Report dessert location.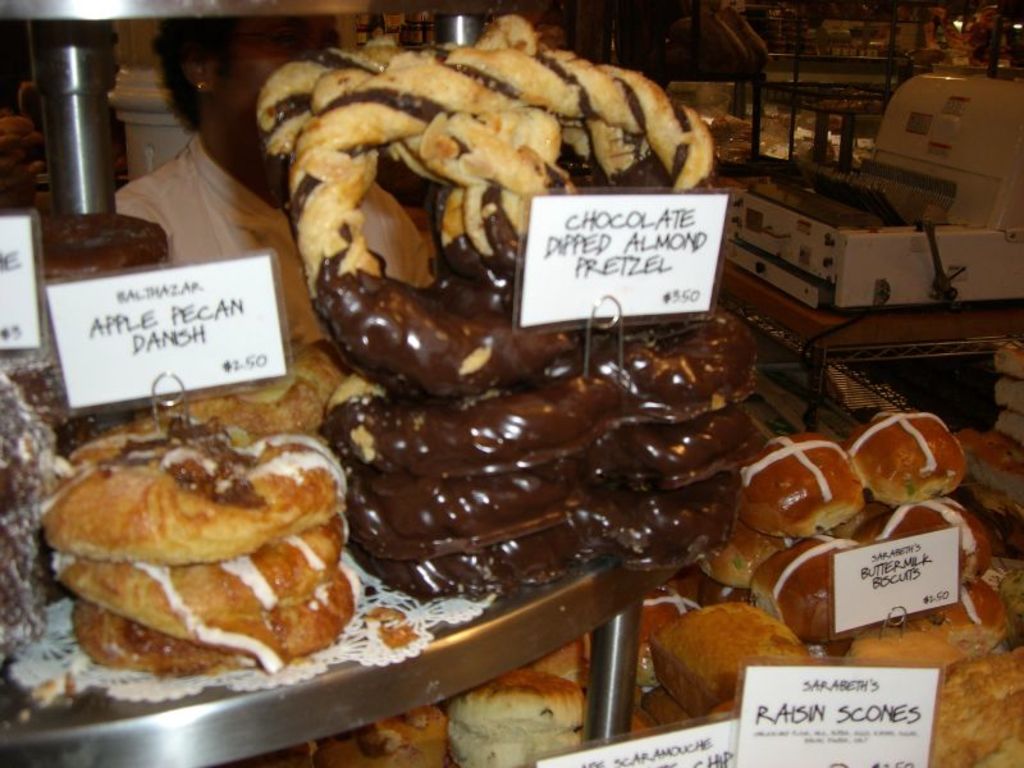
Report: <region>255, 13, 754, 602</region>.
